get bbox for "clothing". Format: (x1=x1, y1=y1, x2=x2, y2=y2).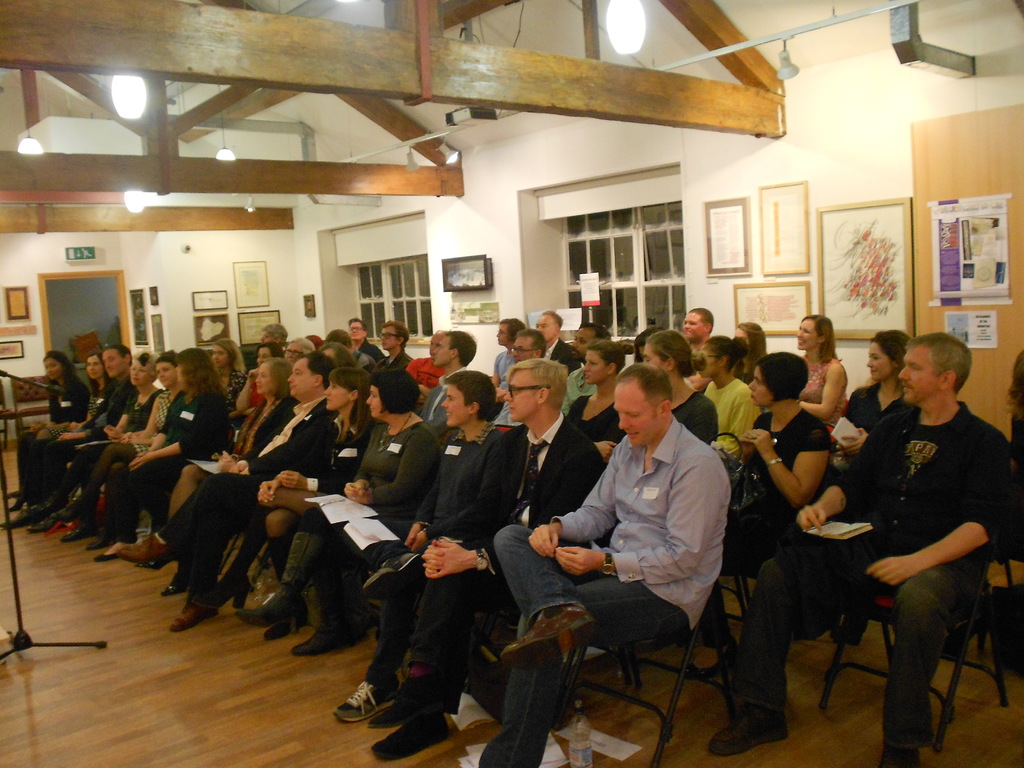
(x1=829, y1=365, x2=1002, y2=757).
